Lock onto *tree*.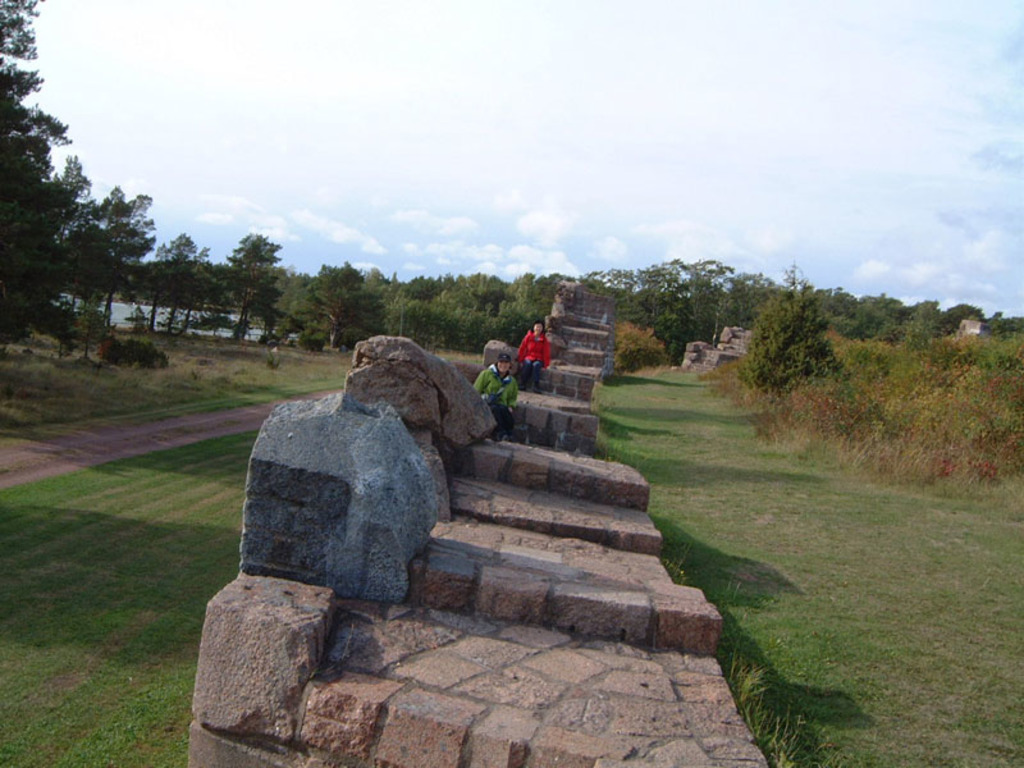
Locked: {"x1": 224, "y1": 224, "x2": 287, "y2": 339}.
